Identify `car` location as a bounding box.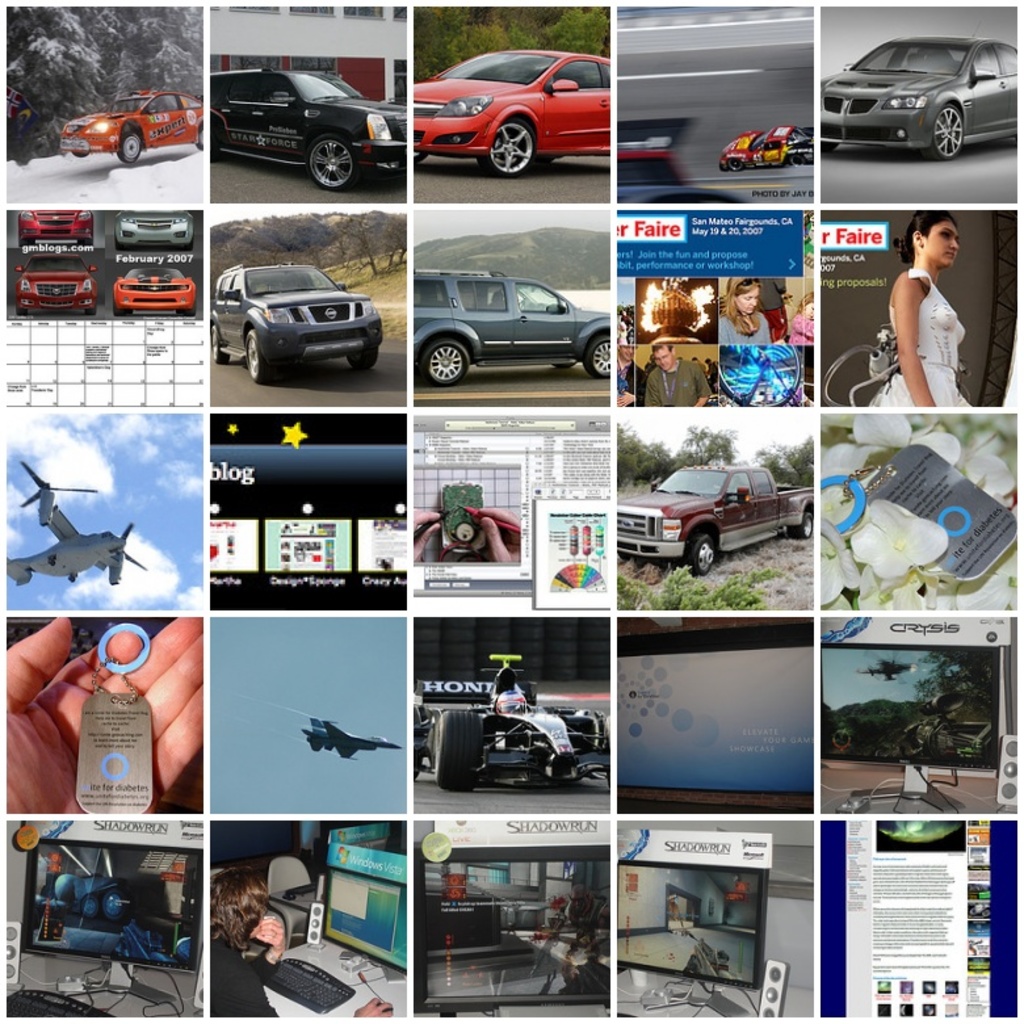
[205,259,385,390].
